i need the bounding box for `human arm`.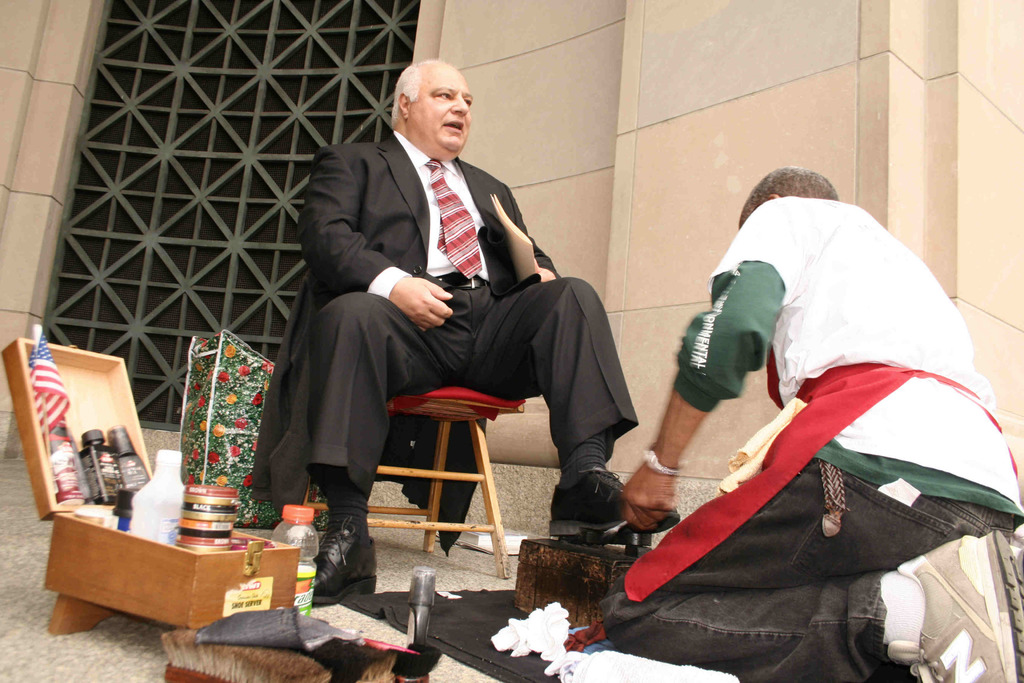
Here it is: bbox=[293, 133, 462, 336].
